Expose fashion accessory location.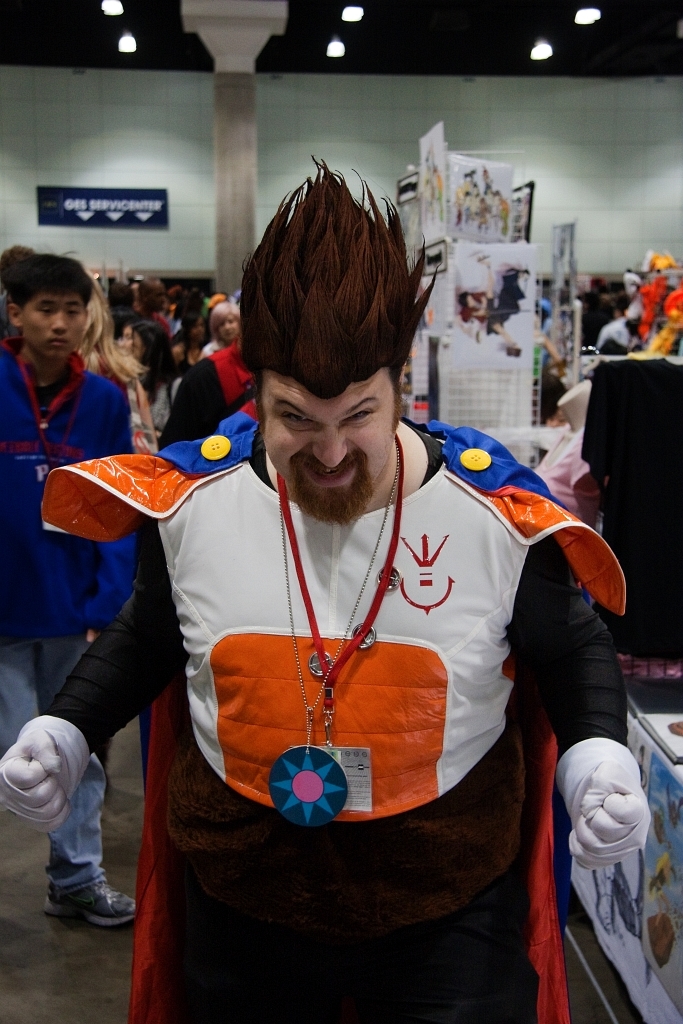
Exposed at {"x1": 163, "y1": 378, "x2": 176, "y2": 403}.
